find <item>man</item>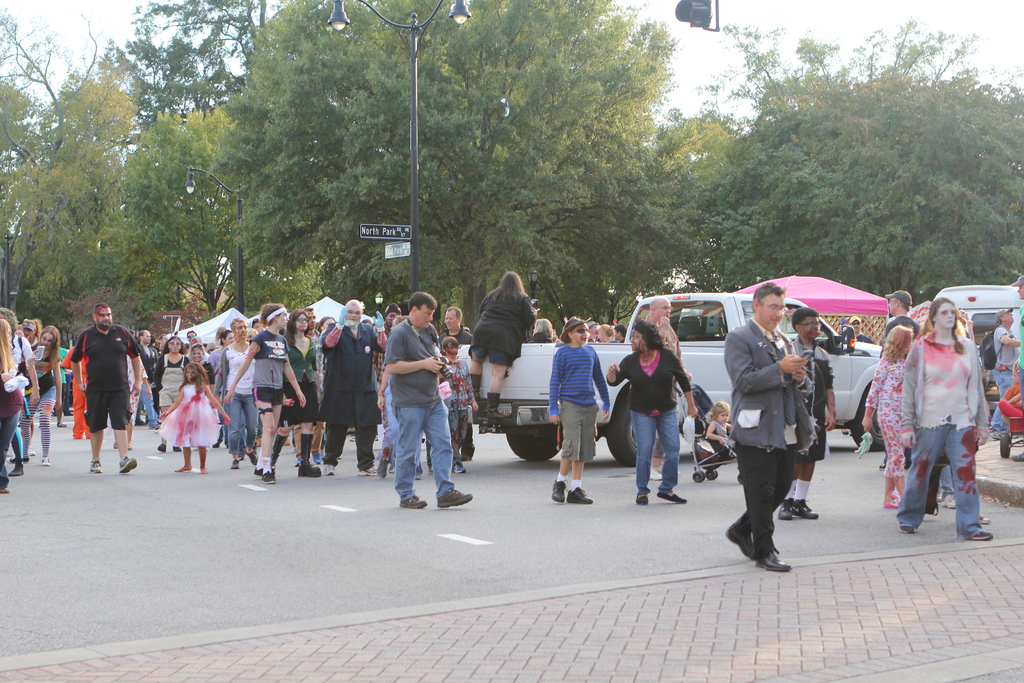
left=781, top=309, right=837, bottom=518
